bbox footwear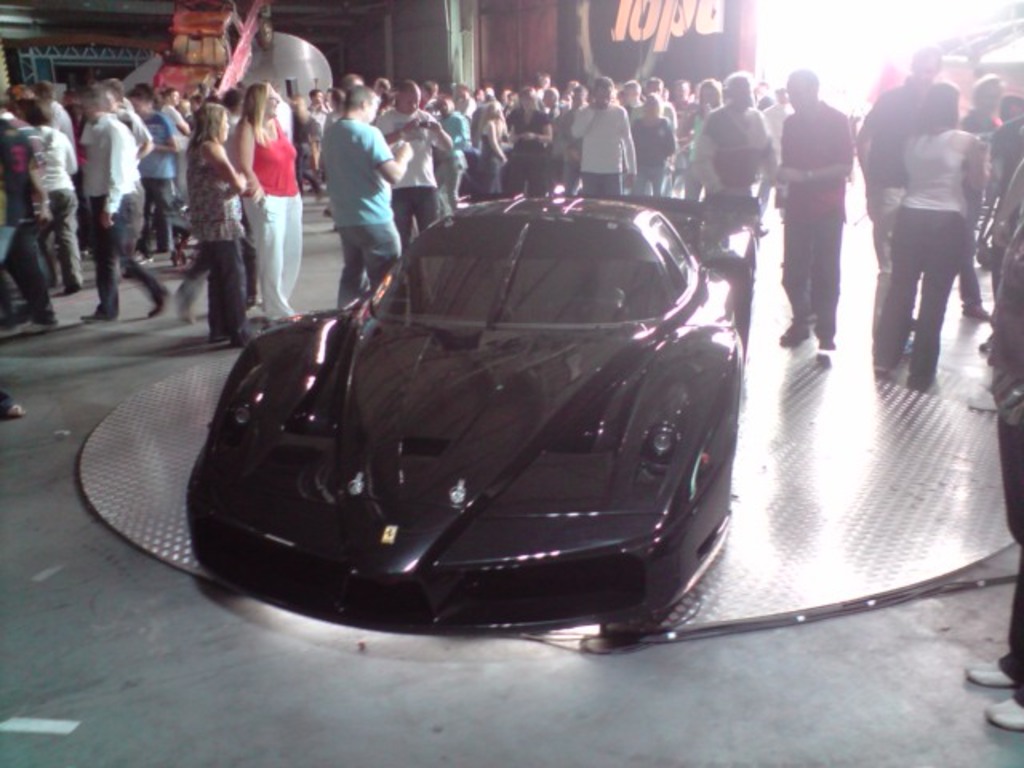
left=963, top=659, right=1013, bottom=691
